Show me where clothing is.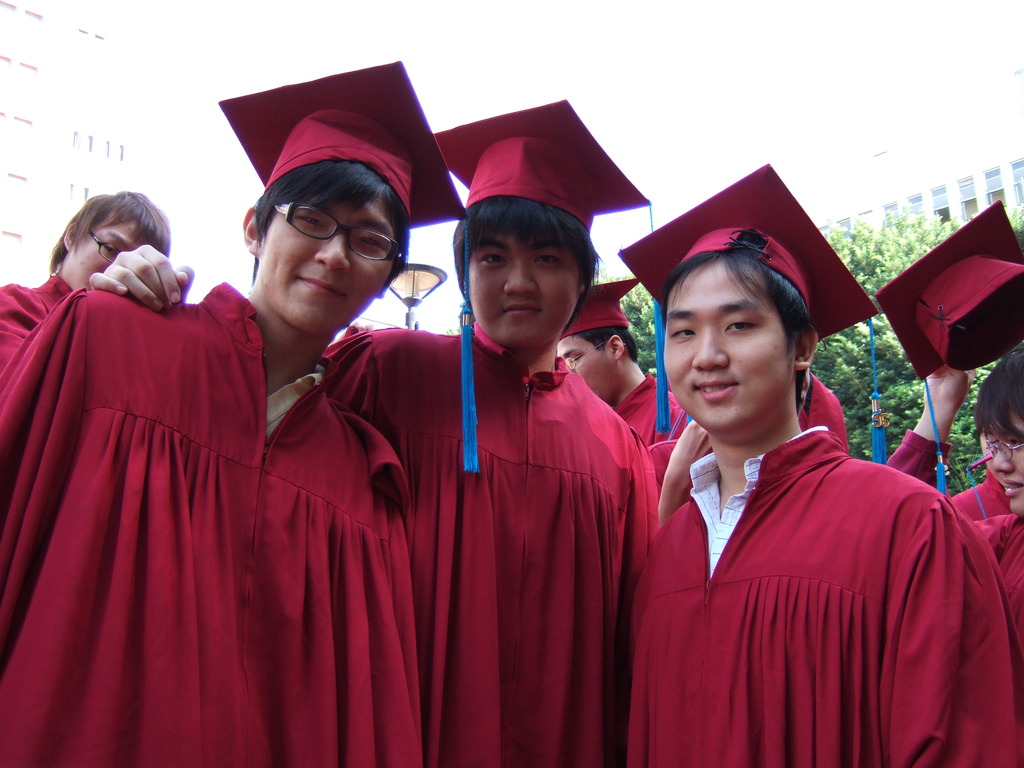
clothing is at (left=940, top=468, right=999, bottom=524).
